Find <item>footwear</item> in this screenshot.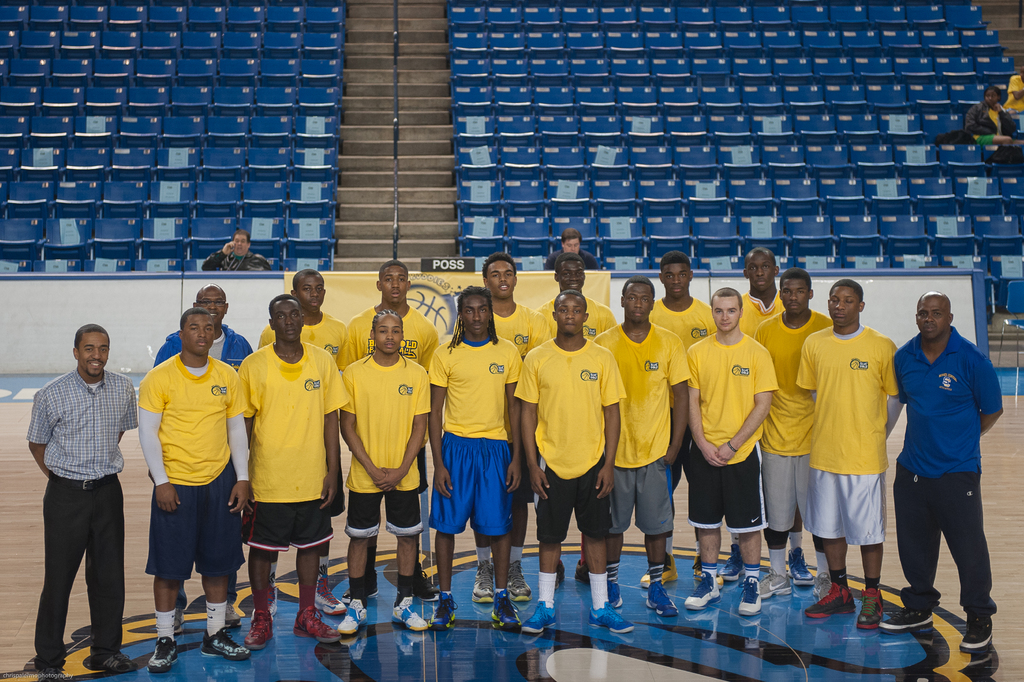
The bounding box for <item>footwear</item> is <bbox>493, 588, 520, 626</bbox>.
